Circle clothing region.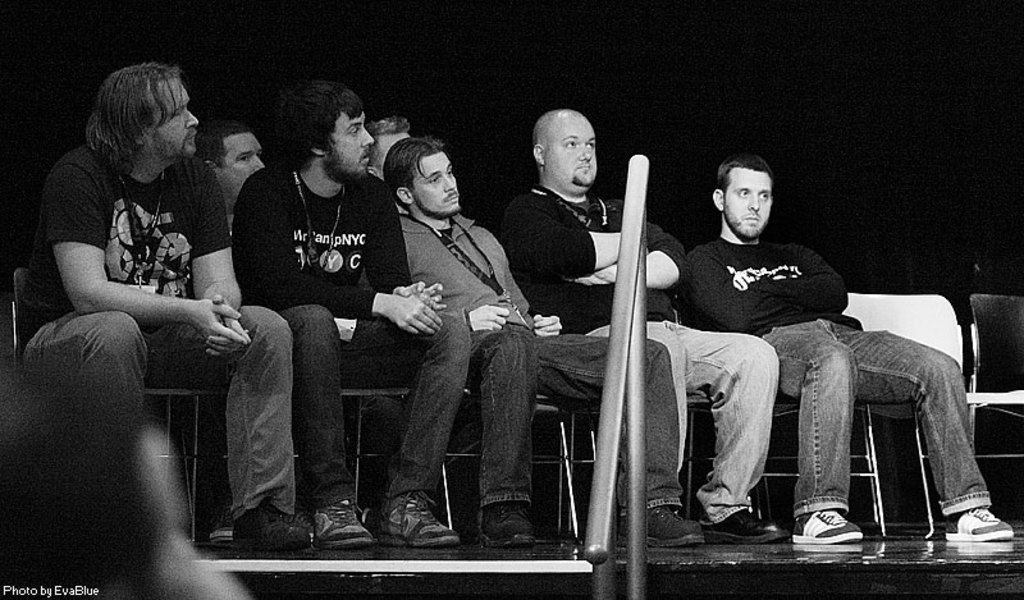
Region: (672,233,966,508).
